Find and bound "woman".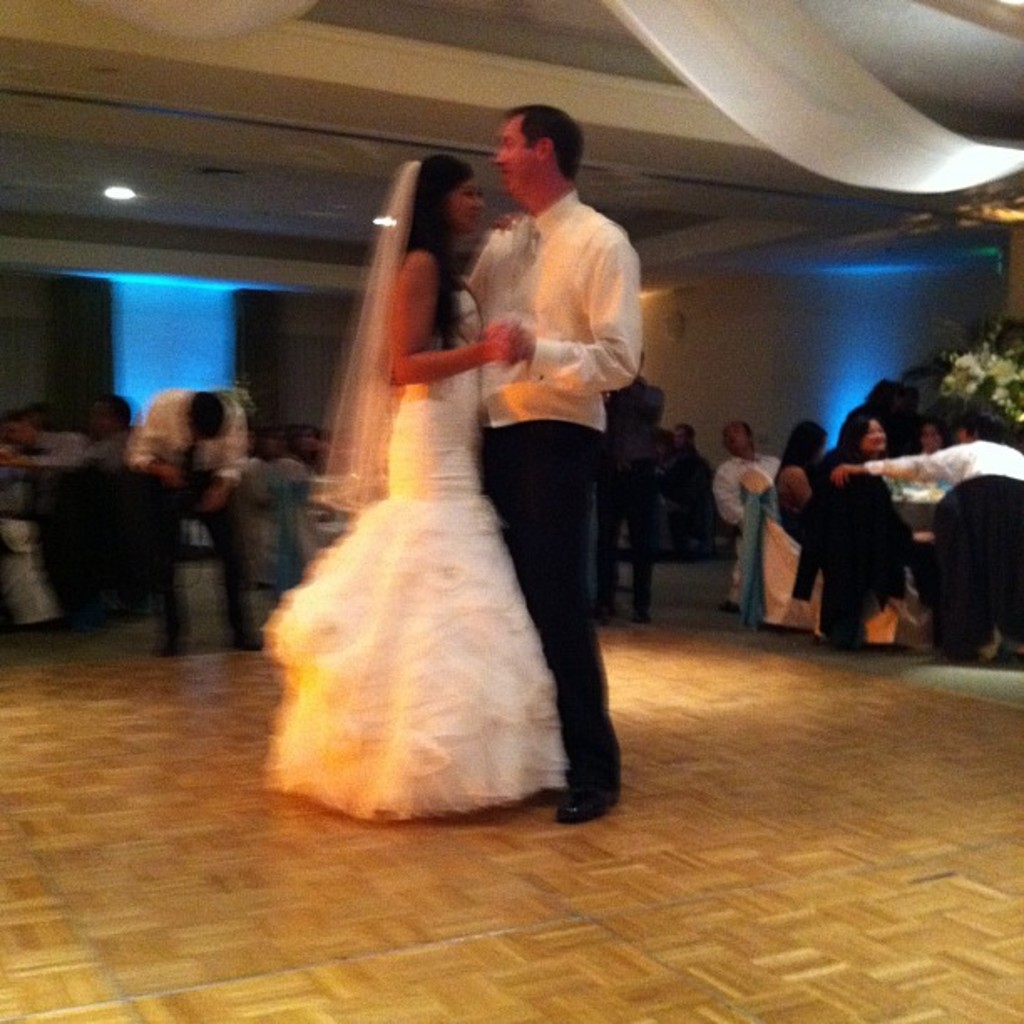
Bound: [248, 162, 612, 803].
